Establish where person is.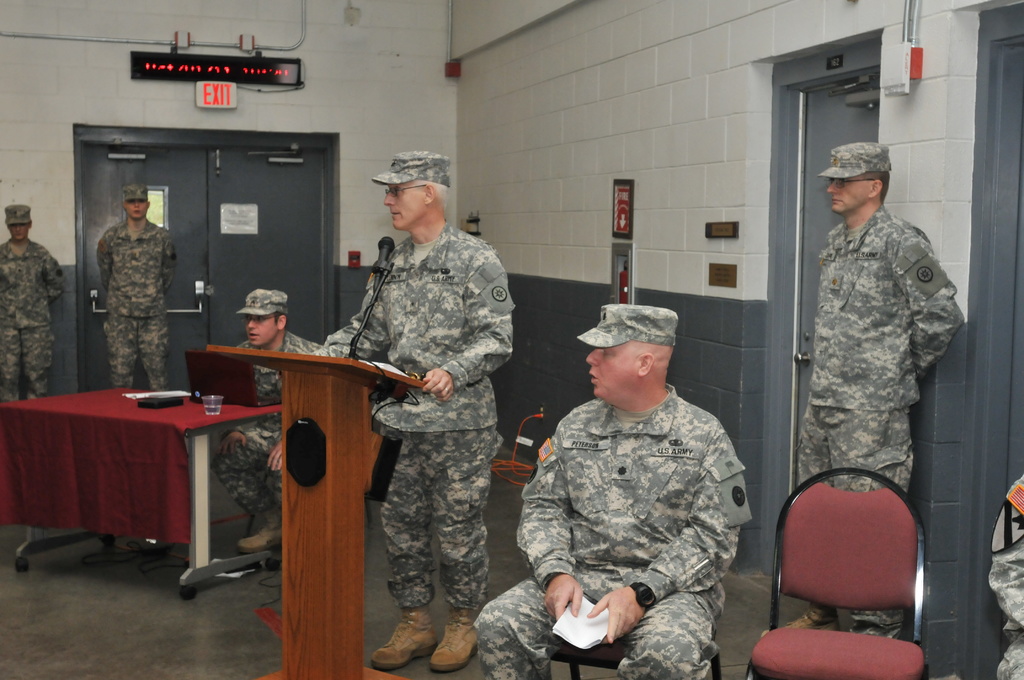
Established at crop(312, 151, 511, 672).
